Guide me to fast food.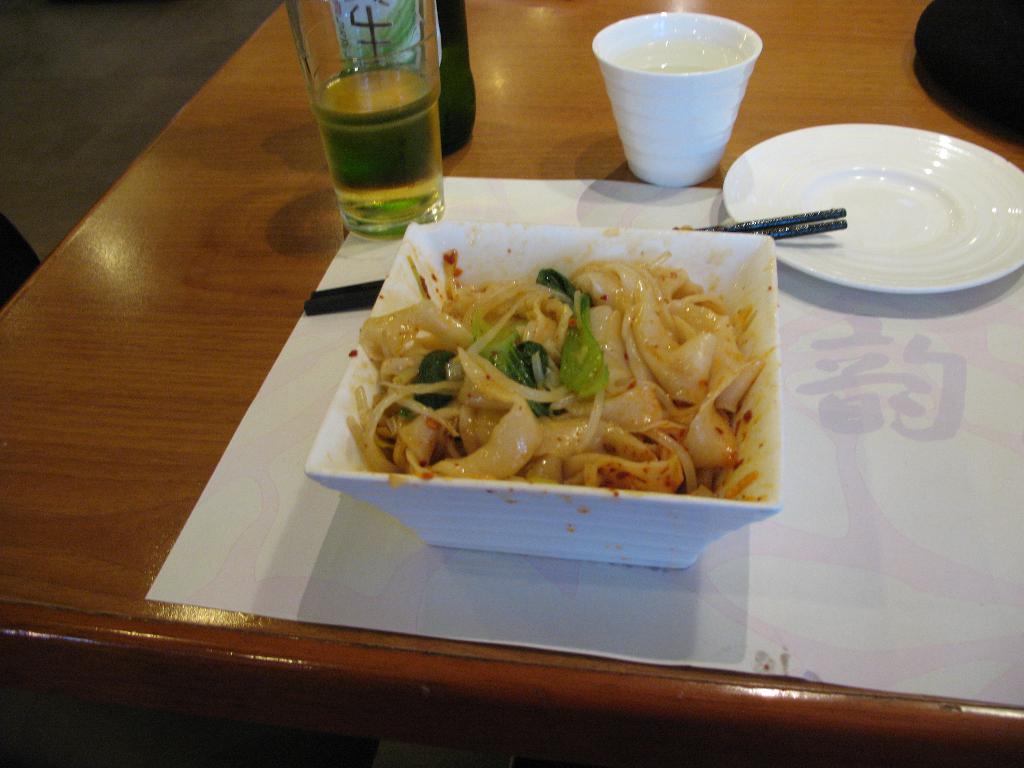
Guidance: [349, 202, 789, 531].
